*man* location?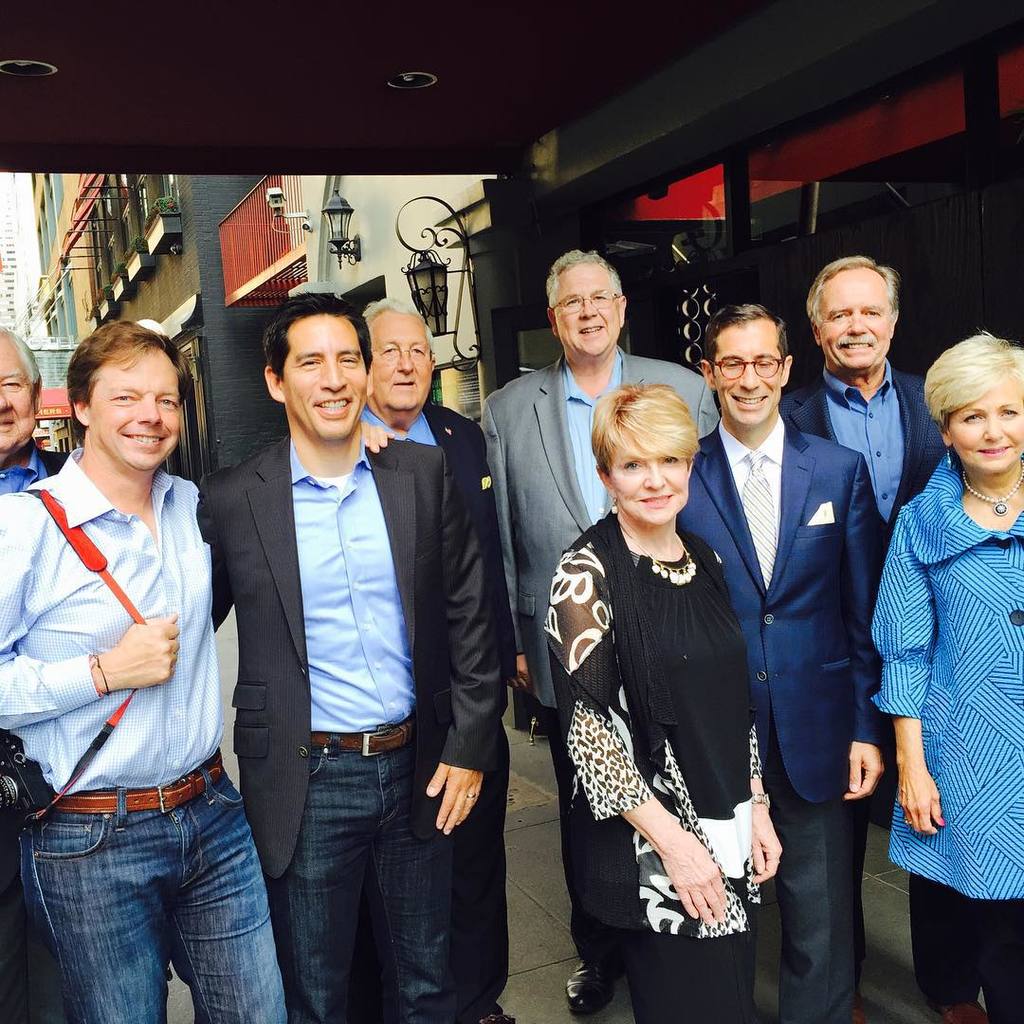
<box>352,292,517,1023</box>
